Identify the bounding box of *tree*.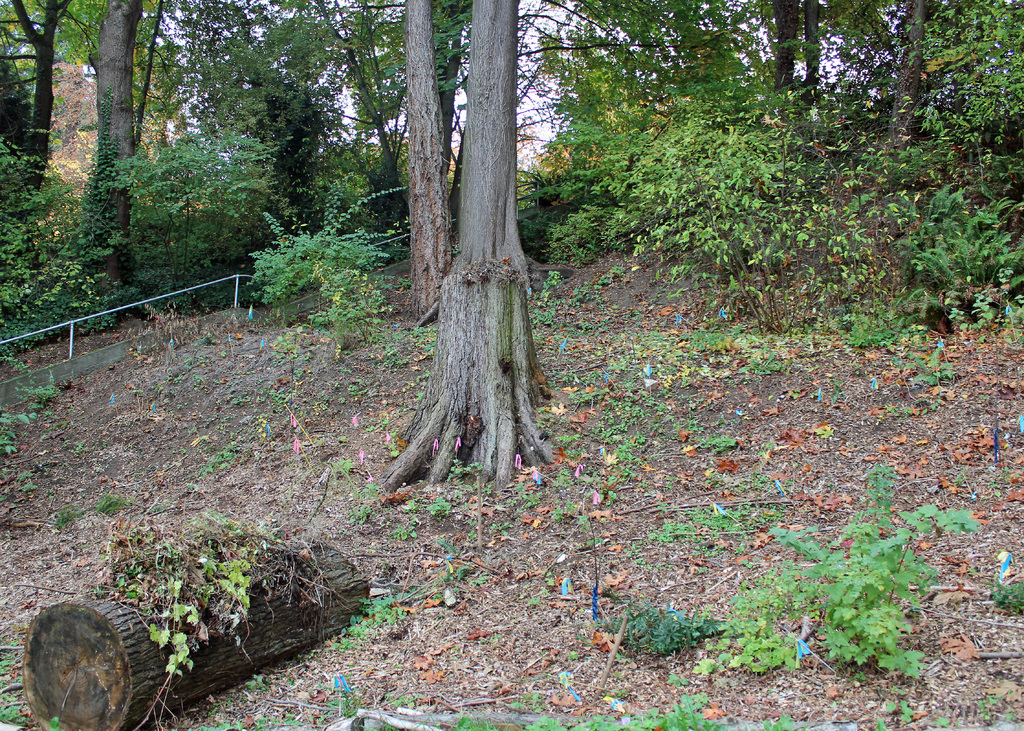
bbox=[367, 0, 514, 504].
